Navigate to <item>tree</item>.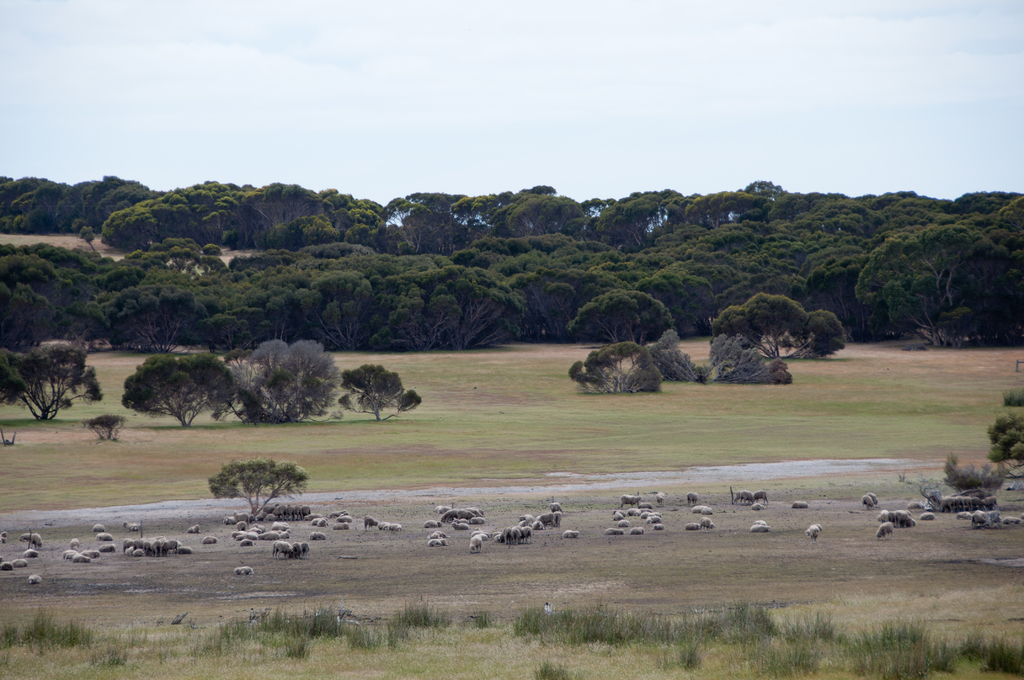
Navigation target: {"left": 0, "top": 337, "right": 104, "bottom": 425}.
